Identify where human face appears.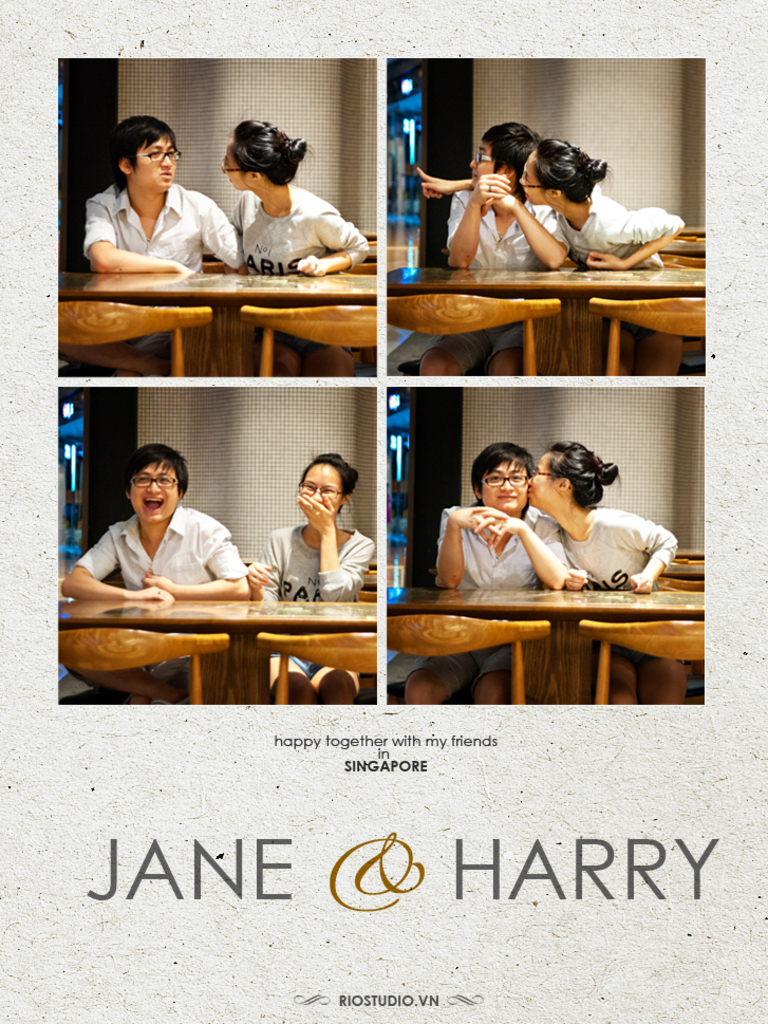
Appears at box=[220, 144, 246, 188].
